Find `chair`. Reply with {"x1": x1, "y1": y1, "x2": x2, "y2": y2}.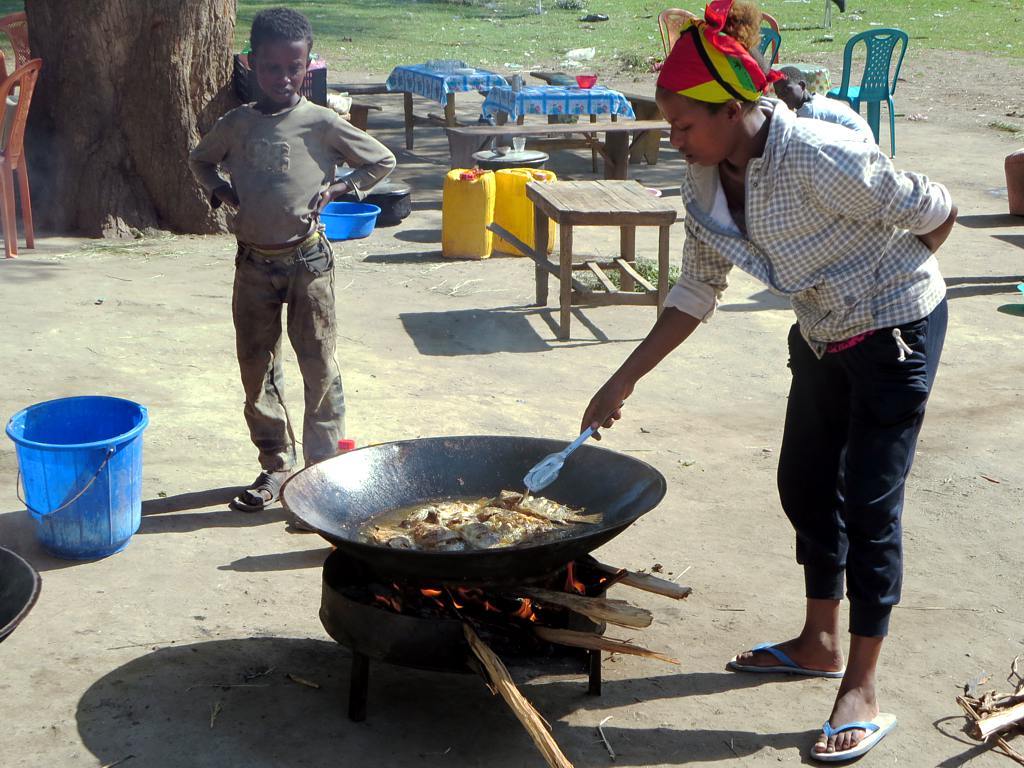
{"x1": 837, "y1": 29, "x2": 922, "y2": 137}.
